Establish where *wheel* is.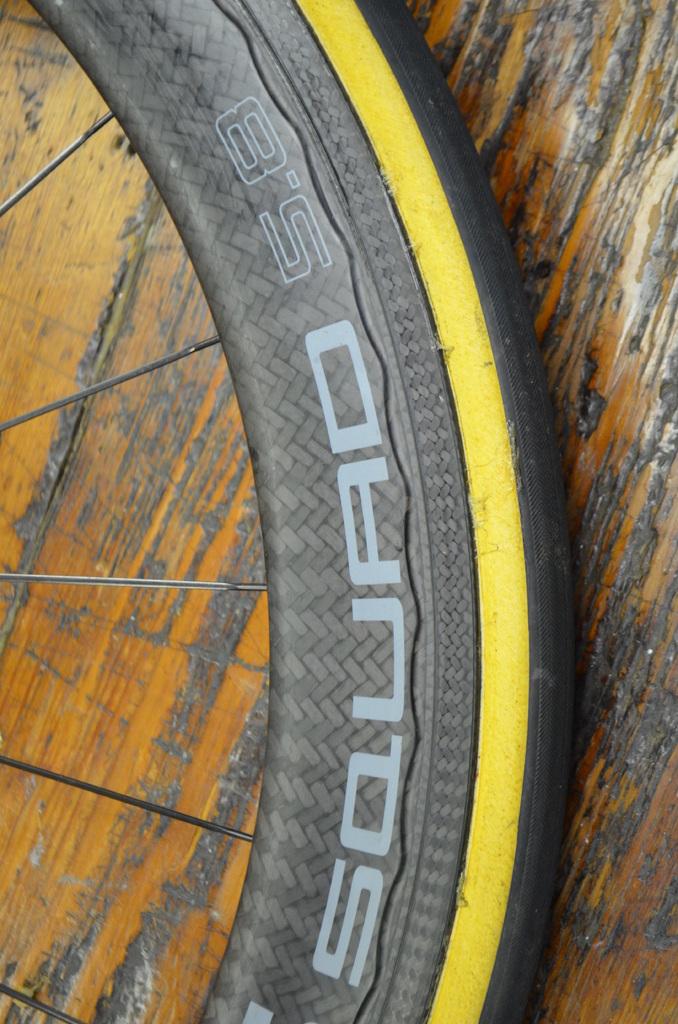
Established at 22/0/575/1012.
